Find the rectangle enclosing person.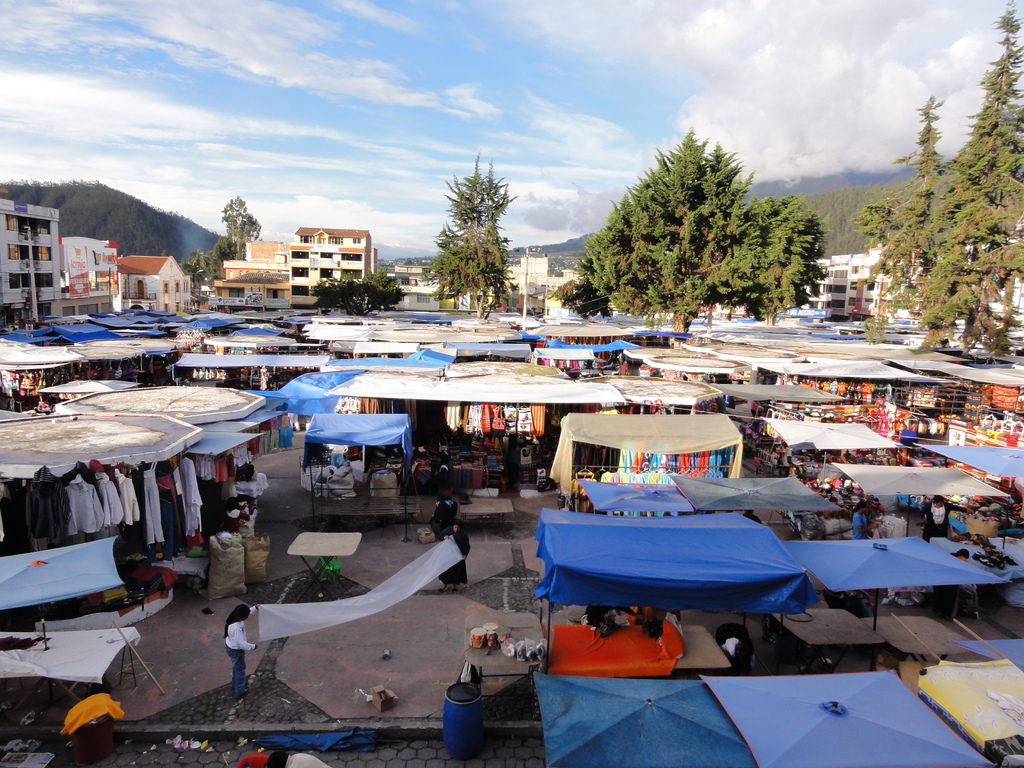
select_region(436, 516, 472, 591).
